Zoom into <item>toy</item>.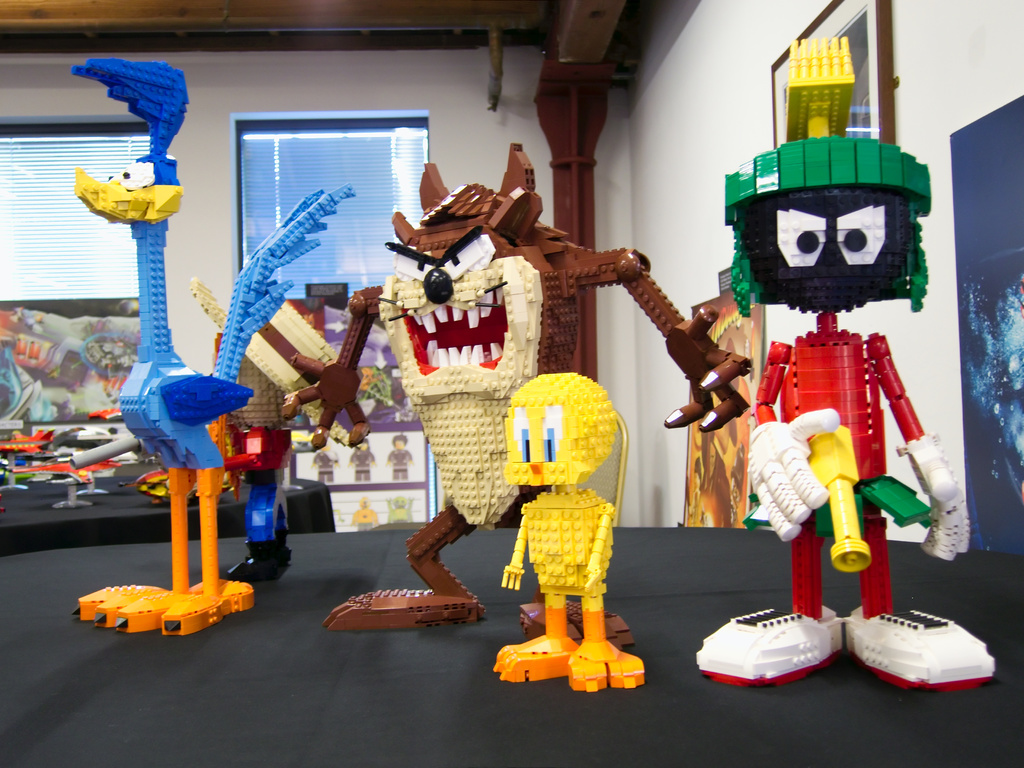
Zoom target: x1=334, y1=494, x2=379, y2=531.
